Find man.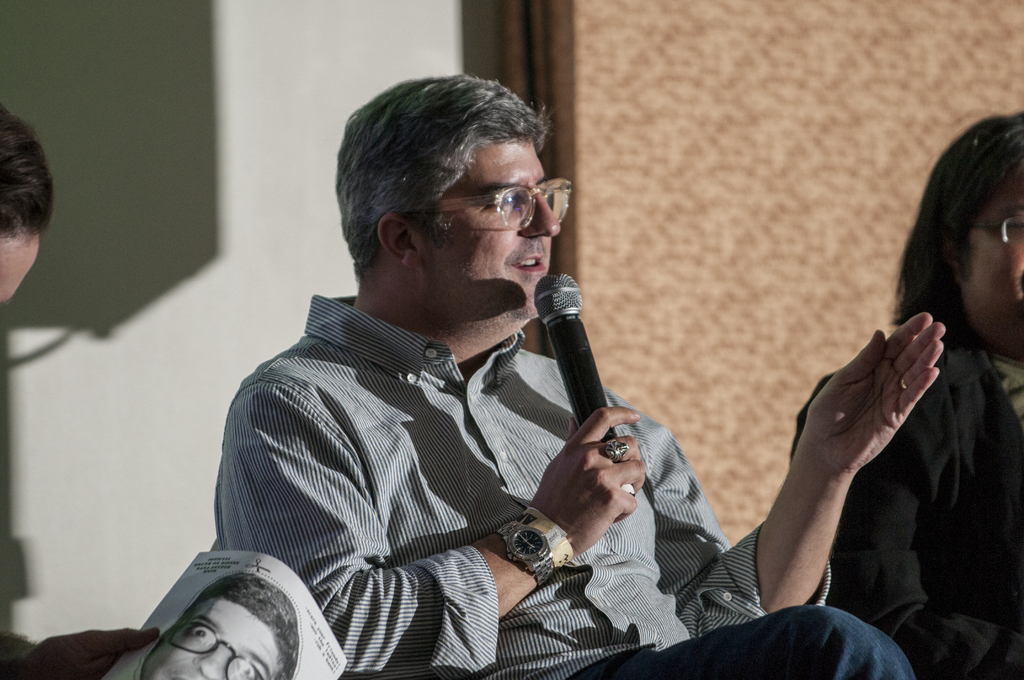
left=219, top=65, right=949, bottom=679.
